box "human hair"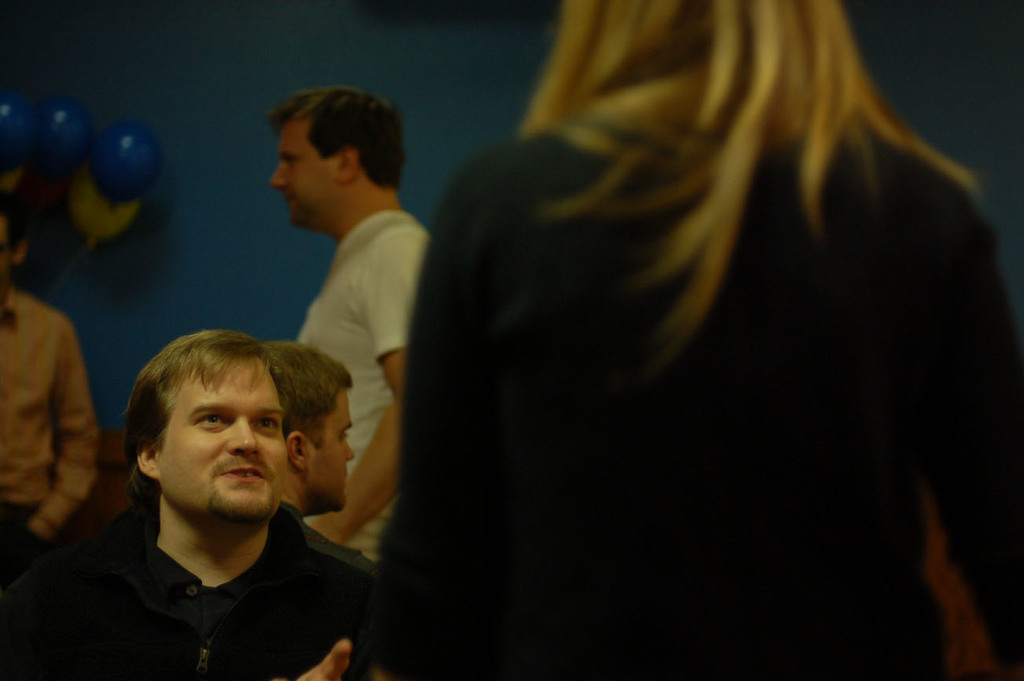
[0, 200, 28, 252]
